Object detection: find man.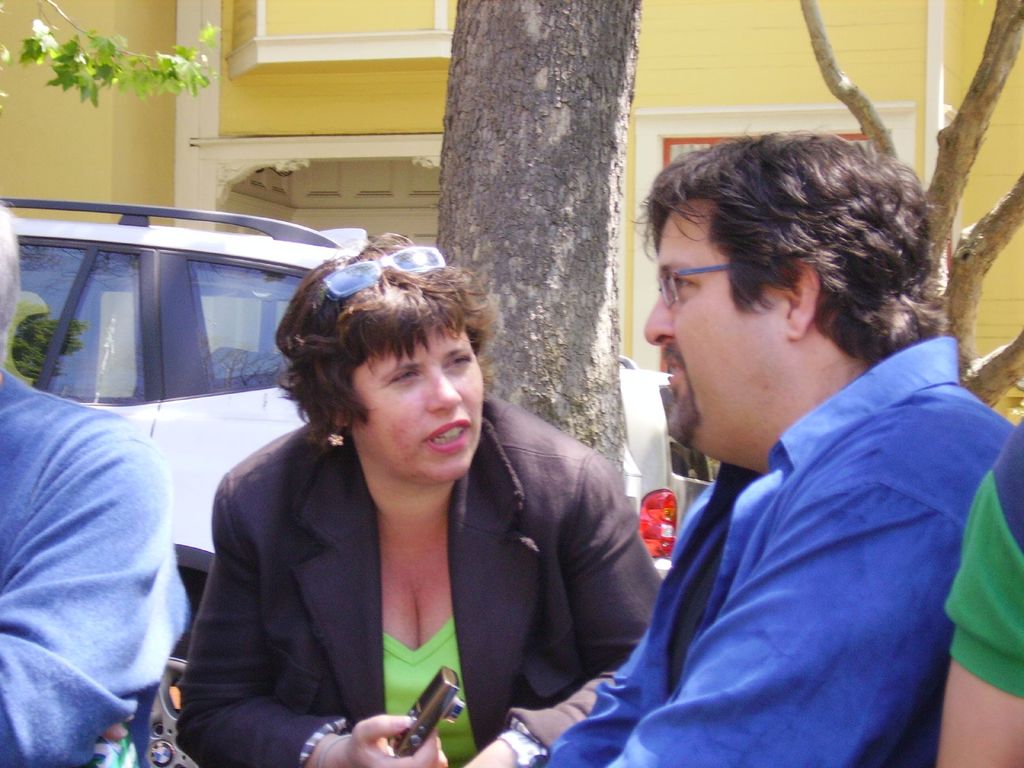
crop(484, 108, 1023, 762).
